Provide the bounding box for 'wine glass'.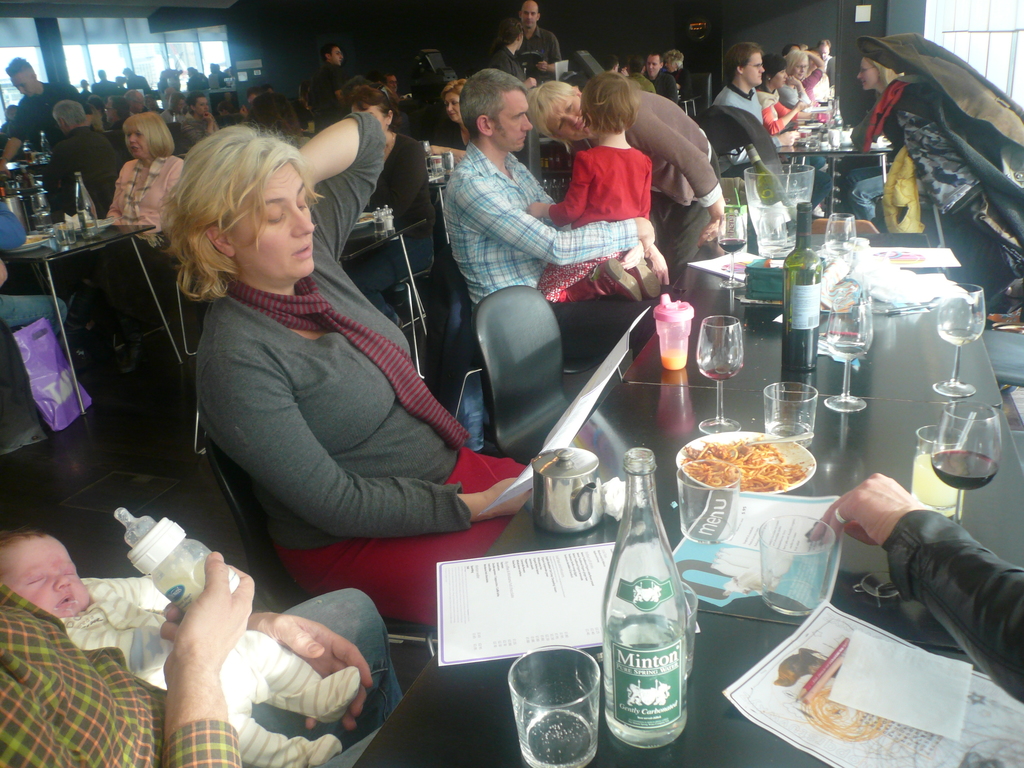
930 399 1002 529.
